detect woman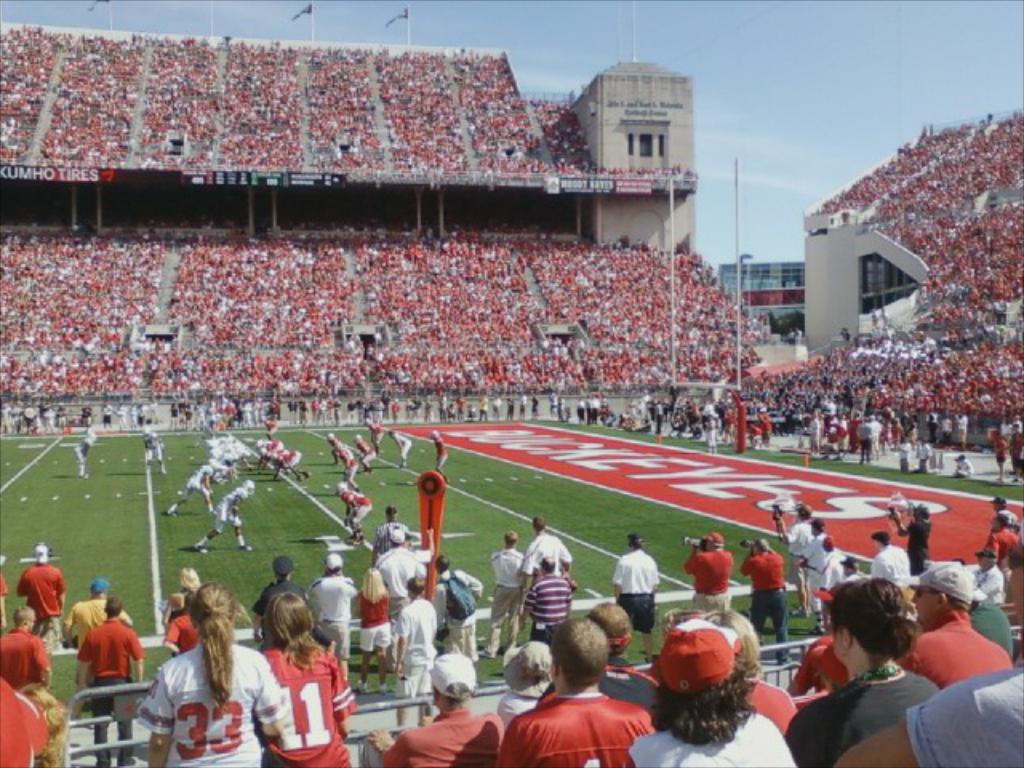
locate(243, 592, 357, 766)
